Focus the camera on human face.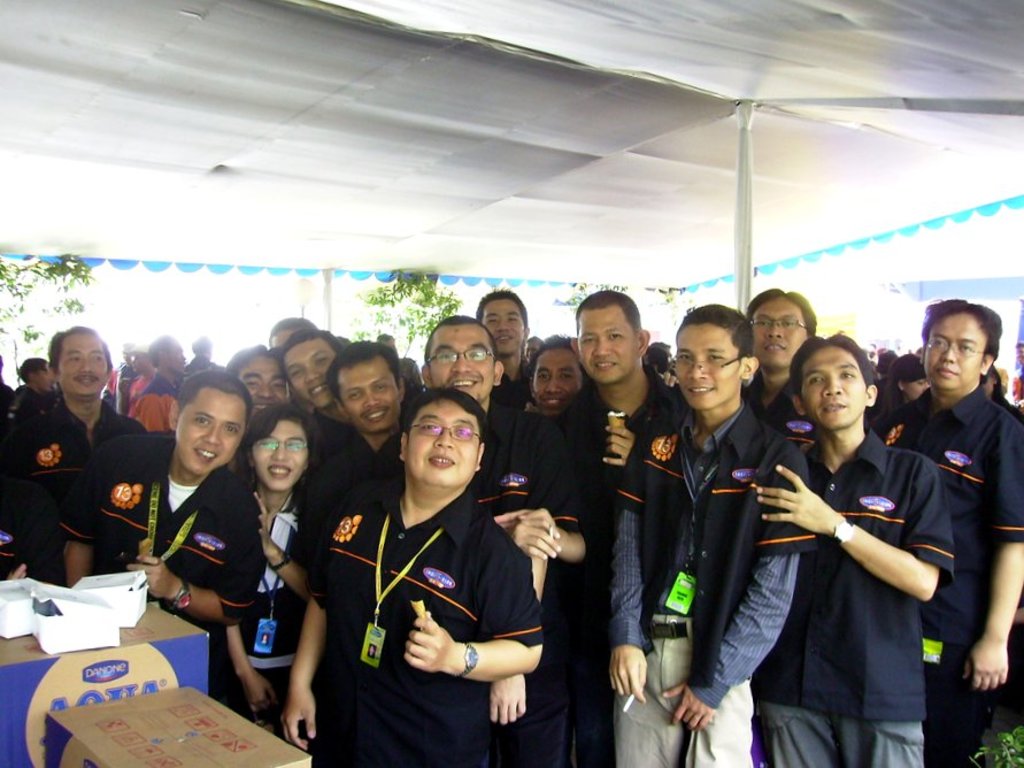
Focus region: rect(744, 300, 809, 361).
